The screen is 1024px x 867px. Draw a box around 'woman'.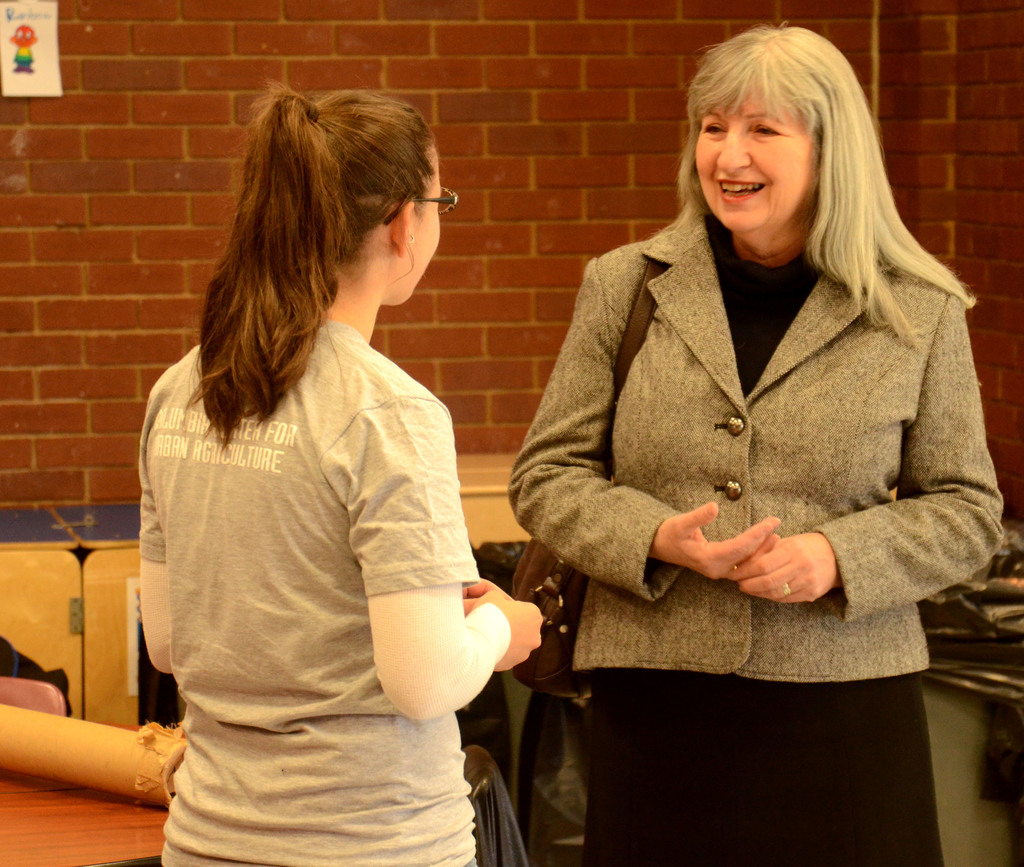
rect(118, 93, 566, 866).
